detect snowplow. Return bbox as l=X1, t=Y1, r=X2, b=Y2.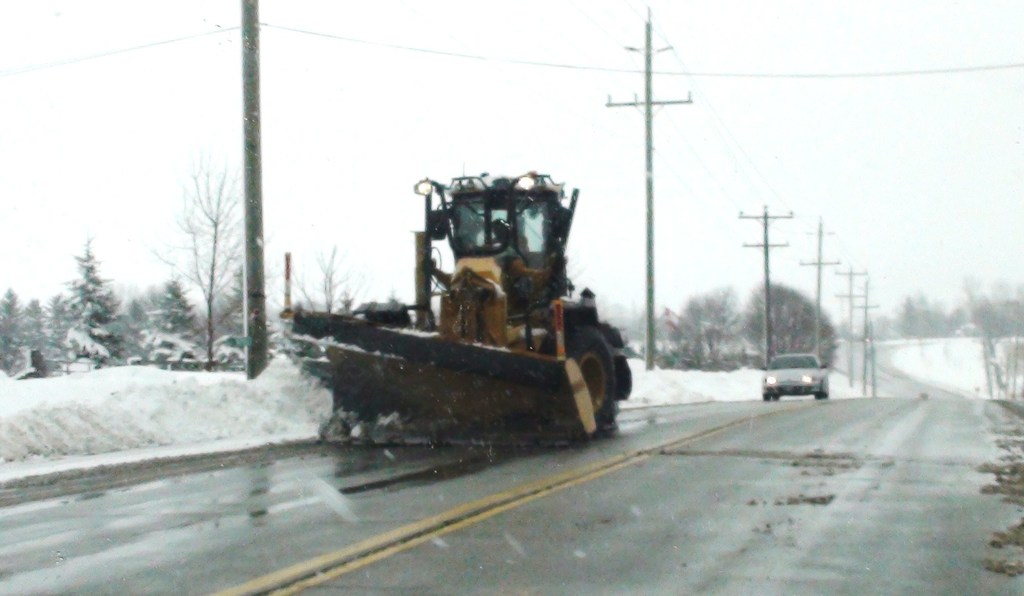
l=286, t=164, r=636, b=451.
